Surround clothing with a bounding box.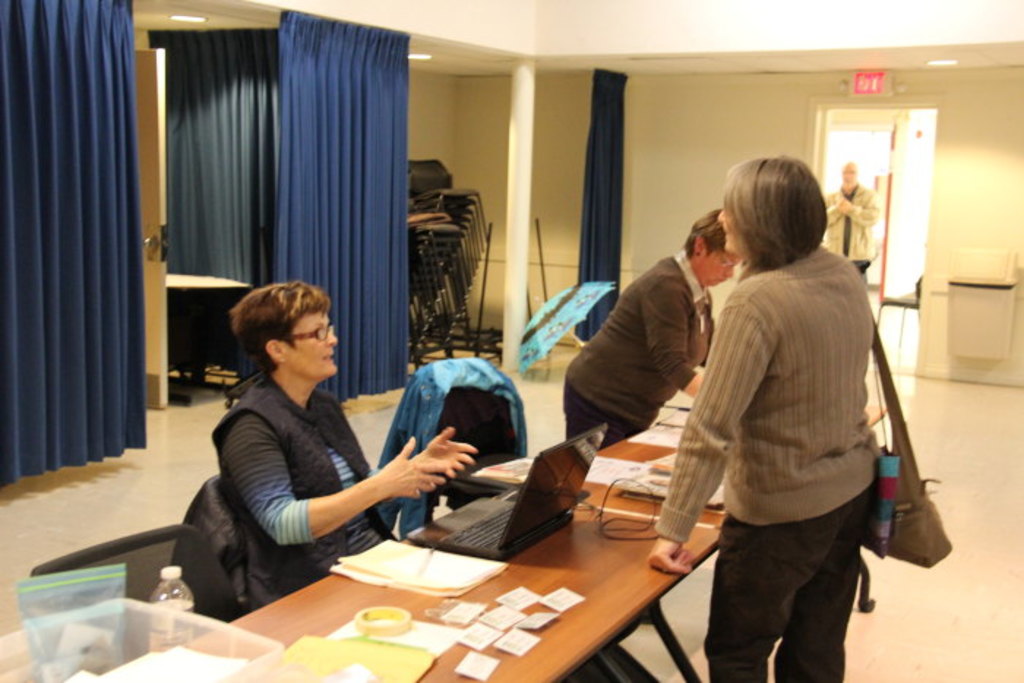
{"x1": 211, "y1": 371, "x2": 402, "y2": 601}.
